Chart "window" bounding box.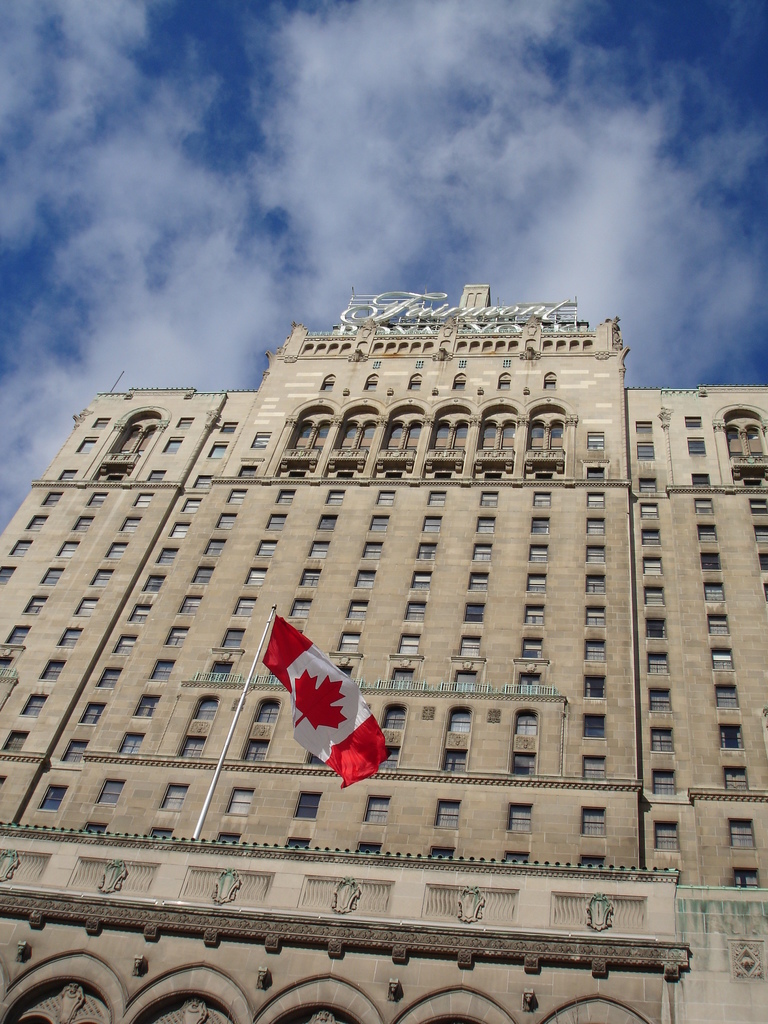
Charted: <box>367,795,394,826</box>.
